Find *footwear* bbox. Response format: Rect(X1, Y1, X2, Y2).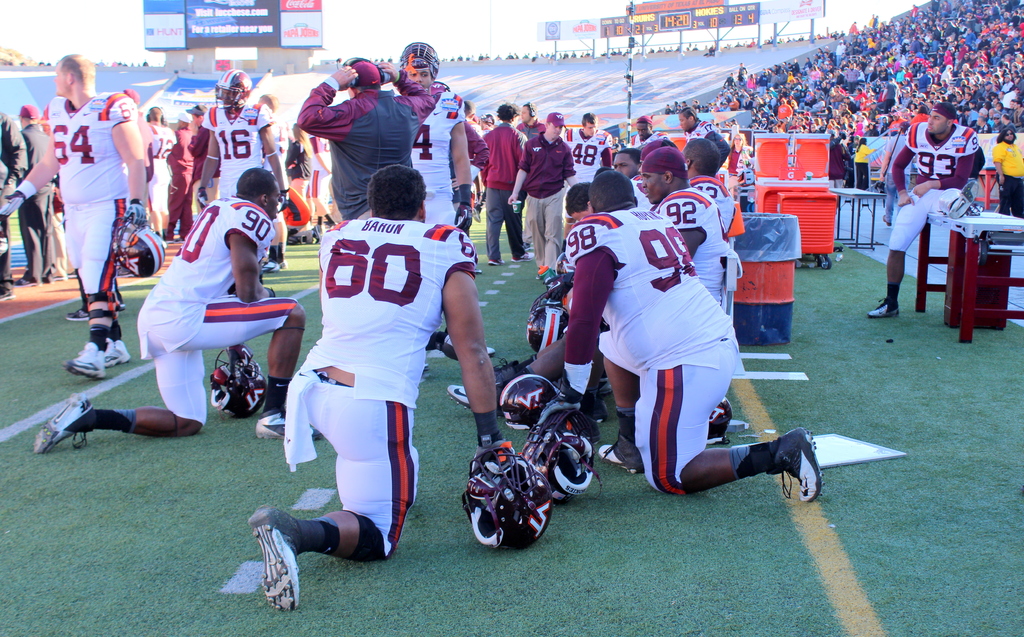
Rect(247, 508, 302, 615).
